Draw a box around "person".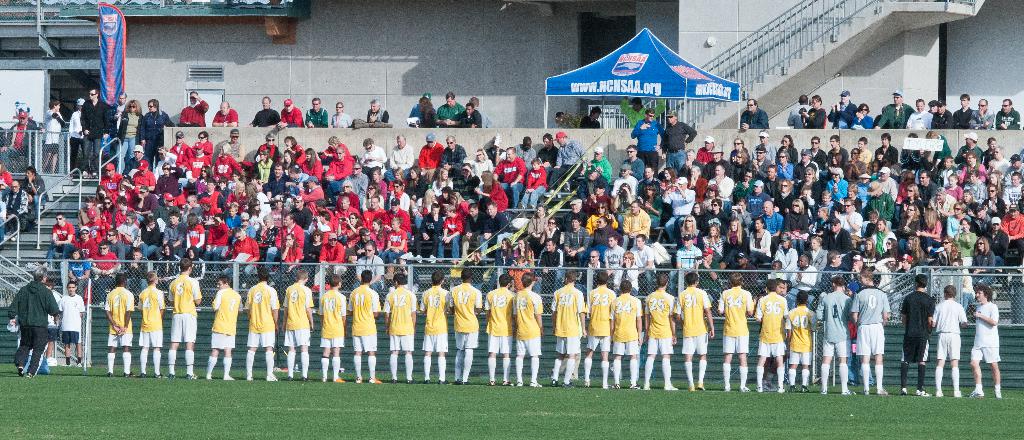
left=225, top=185, right=247, bottom=205.
